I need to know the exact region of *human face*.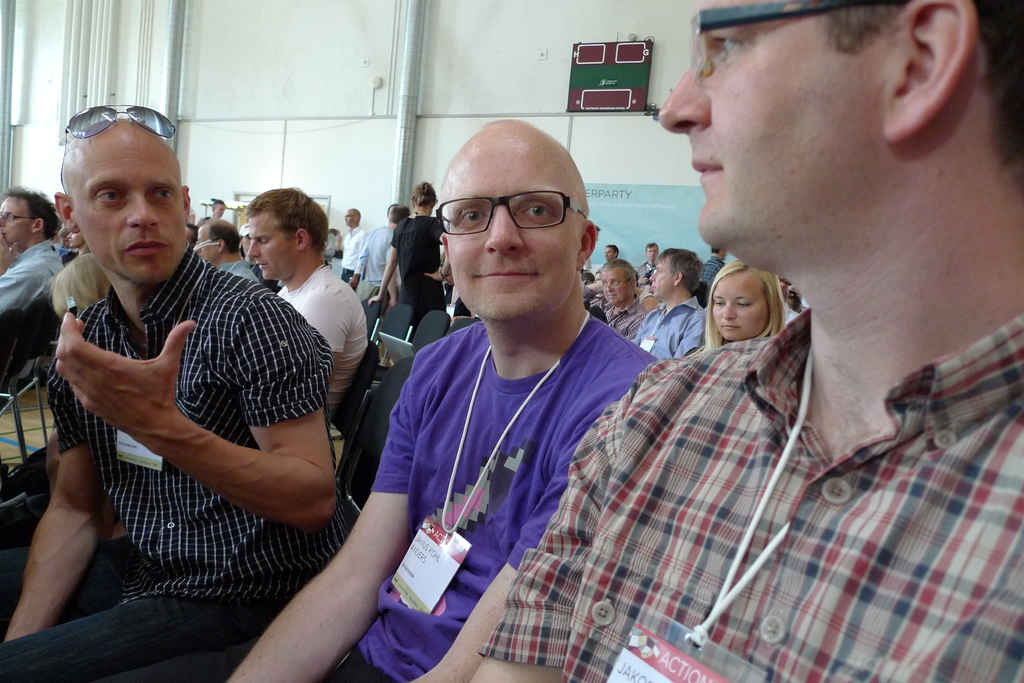
Region: 0:195:28:242.
